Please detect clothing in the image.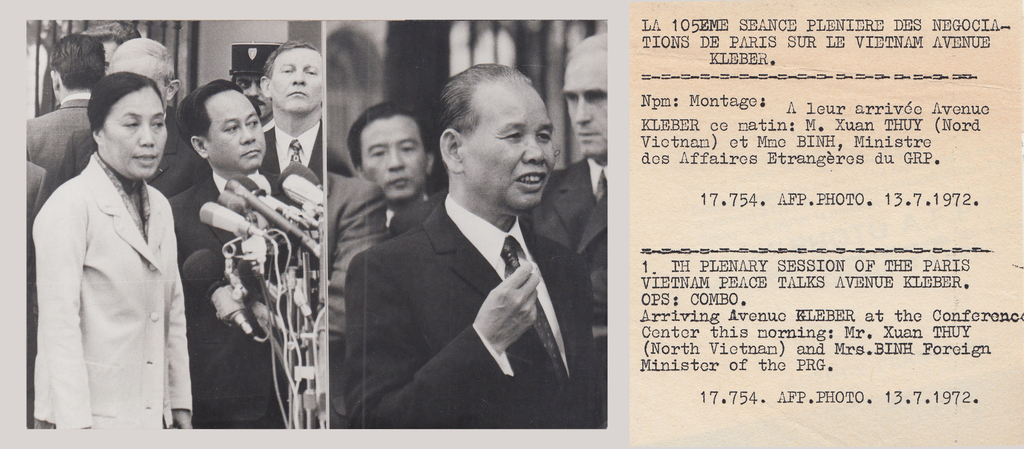
crop(349, 181, 436, 245).
